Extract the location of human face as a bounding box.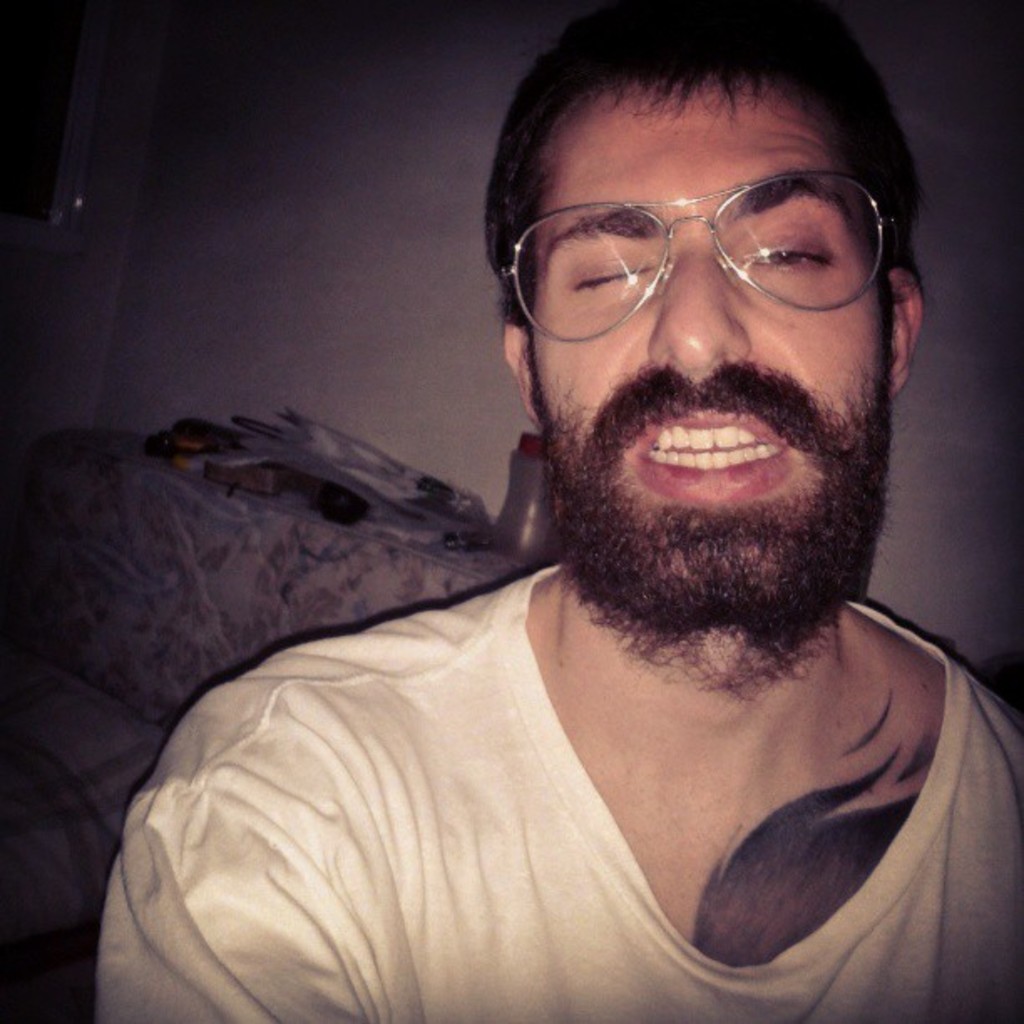
529, 74, 887, 599.
